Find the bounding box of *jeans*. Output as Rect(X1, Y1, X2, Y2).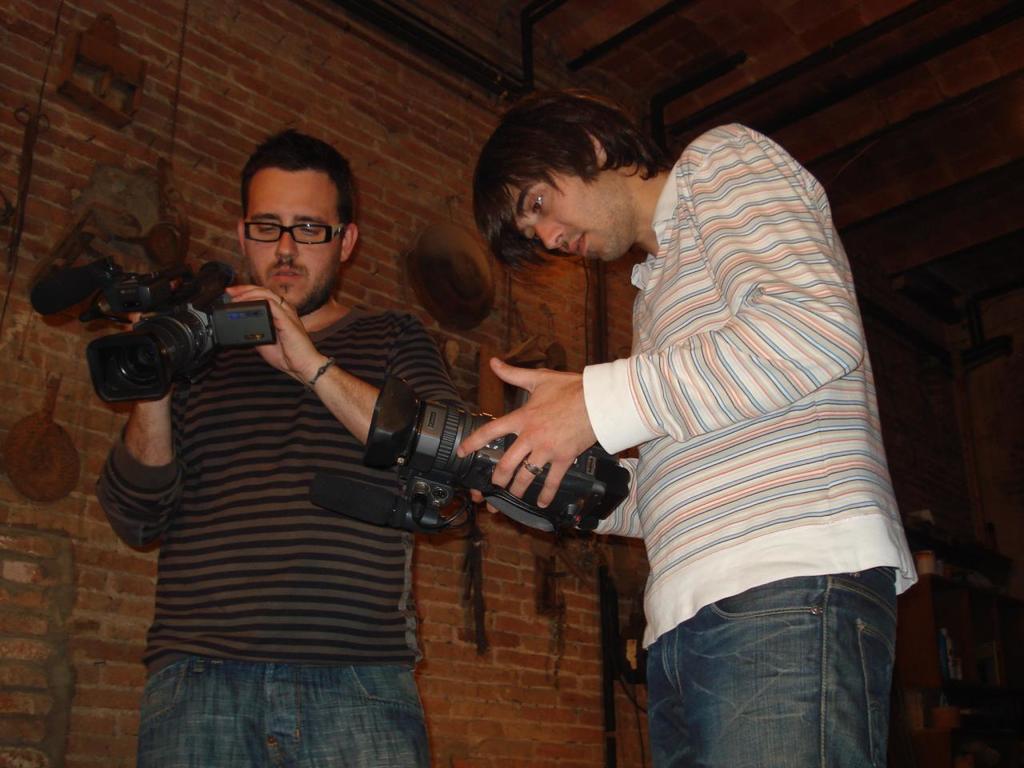
Rect(137, 650, 431, 767).
